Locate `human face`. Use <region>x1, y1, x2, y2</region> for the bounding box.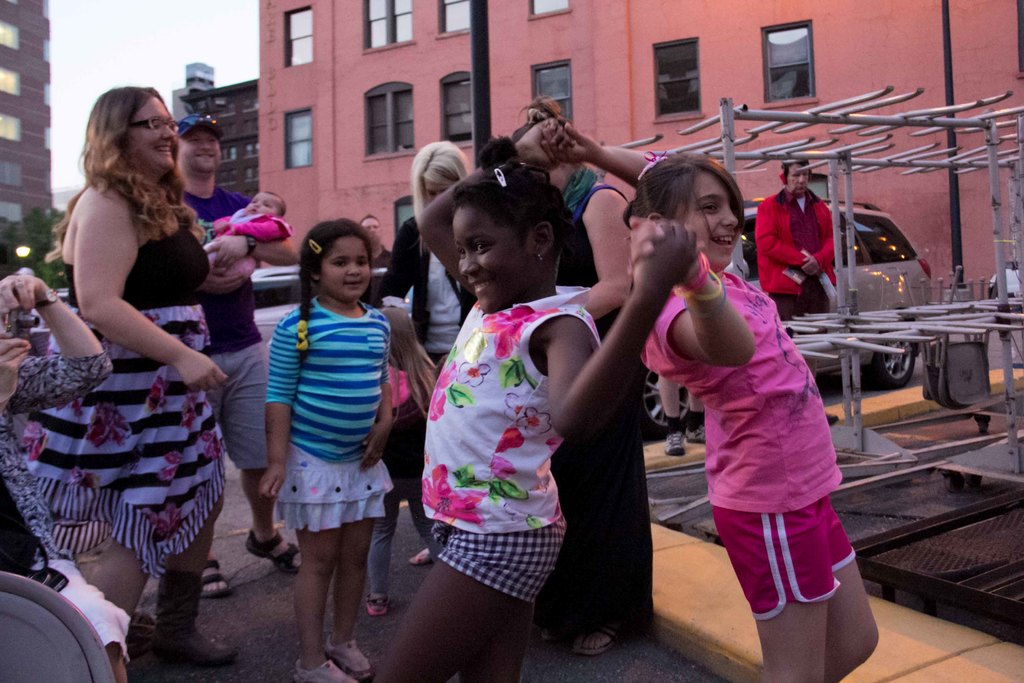
<region>123, 88, 175, 172</region>.
